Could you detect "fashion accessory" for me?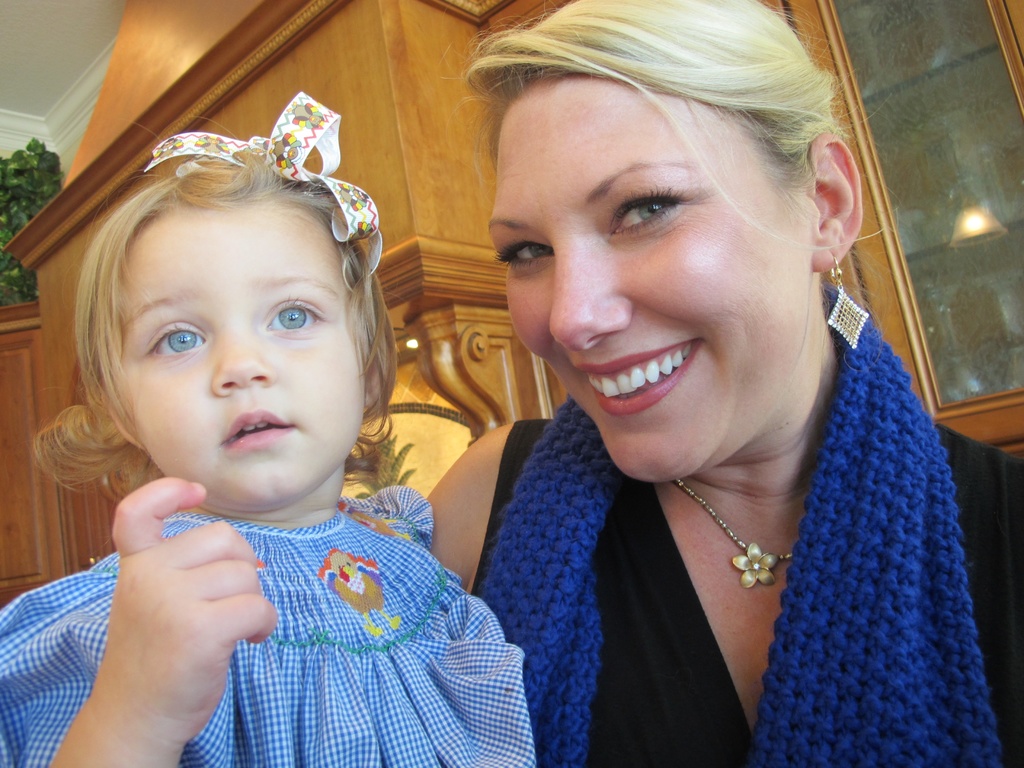
Detection result: bbox=(826, 250, 869, 351).
